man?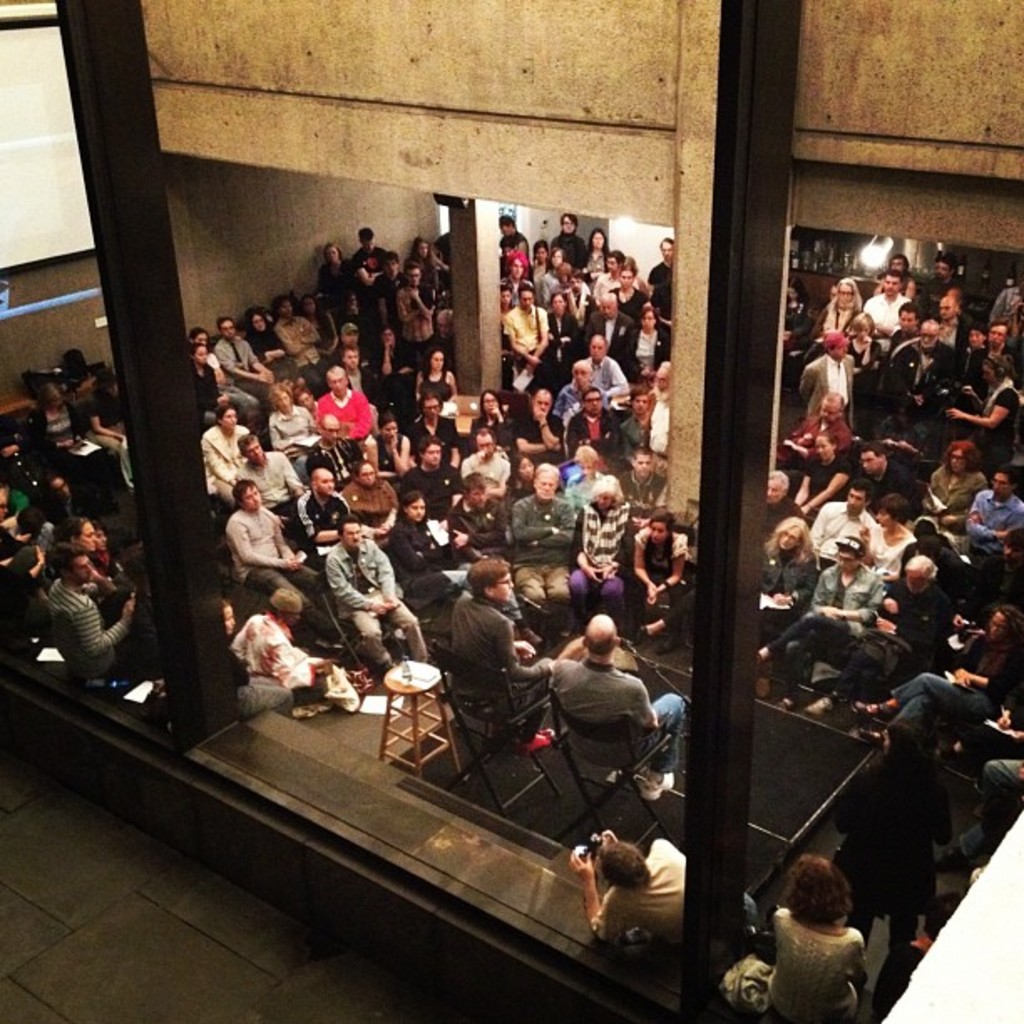
315 363 373 442
